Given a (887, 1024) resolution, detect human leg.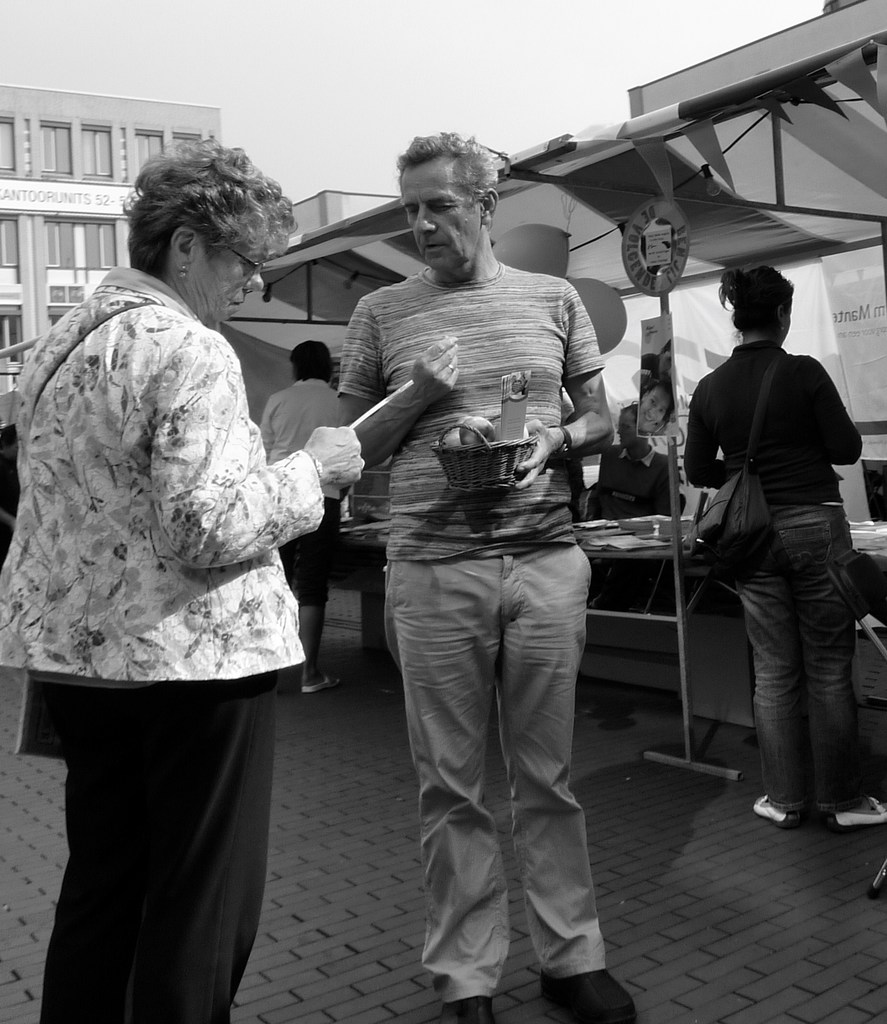
bbox(291, 511, 343, 692).
